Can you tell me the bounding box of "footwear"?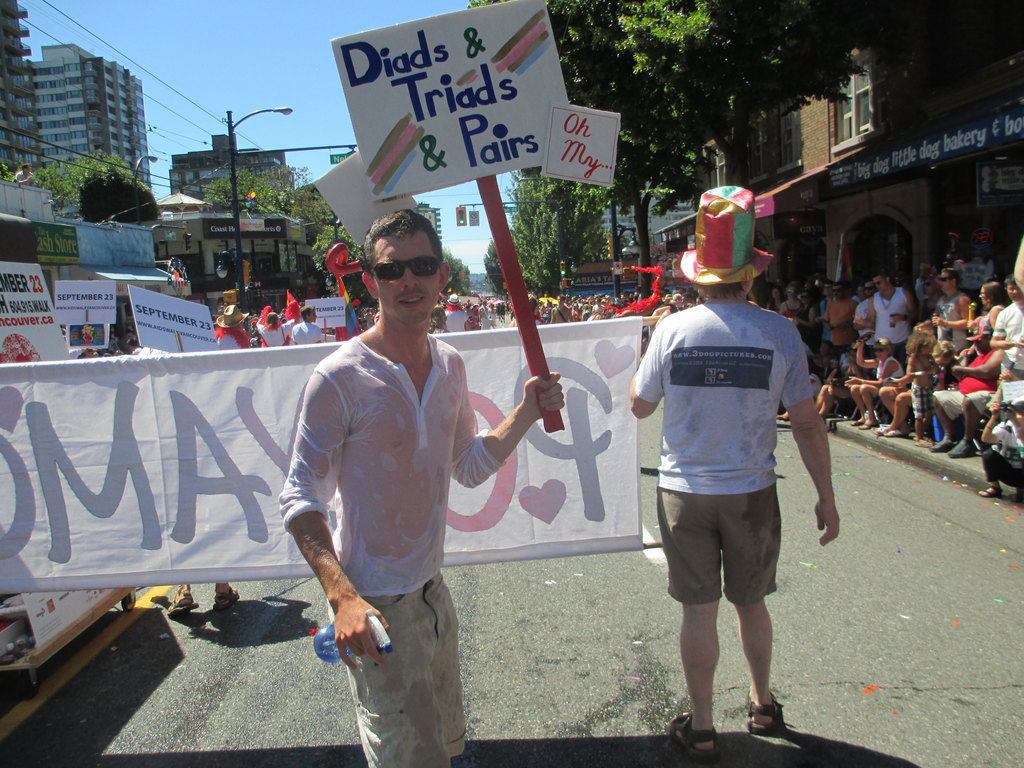
bbox=[746, 692, 788, 738].
